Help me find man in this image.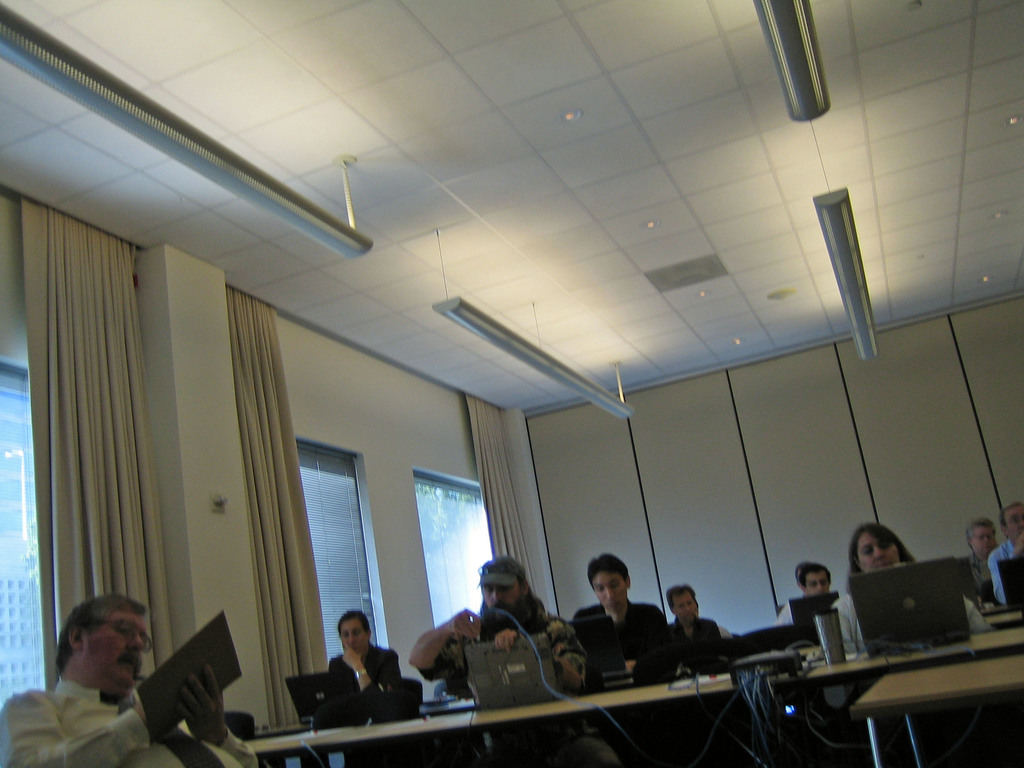
Found it: [x1=668, y1=584, x2=728, y2=659].
